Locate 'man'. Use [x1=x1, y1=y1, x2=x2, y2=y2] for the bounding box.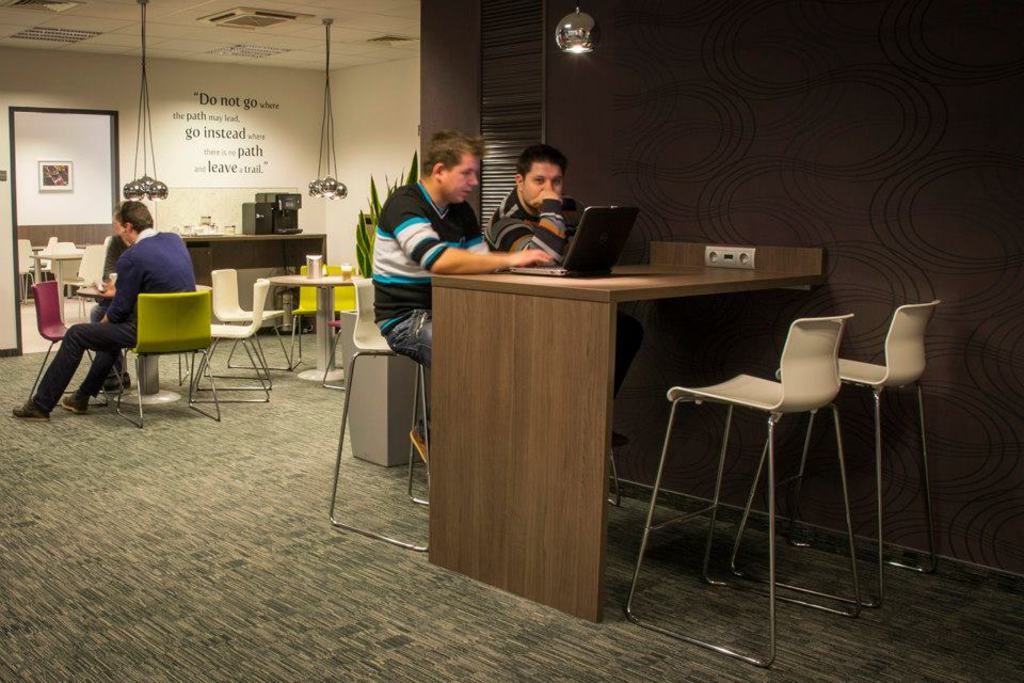
[x1=85, y1=204, x2=138, y2=391].
